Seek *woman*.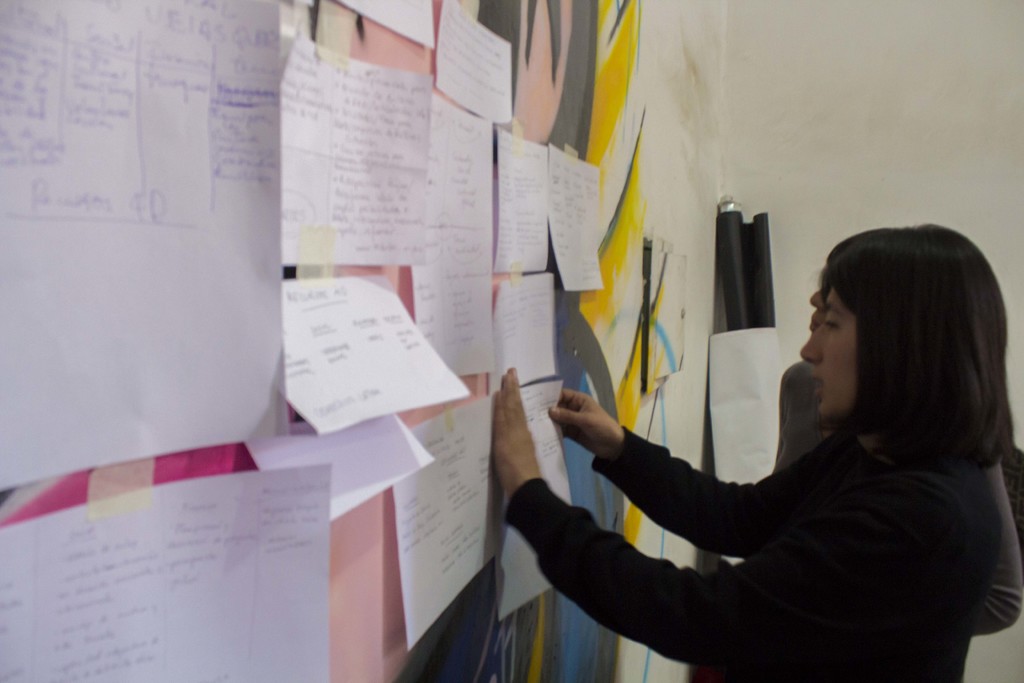
pyautogui.locateOnScreen(595, 224, 1009, 671).
